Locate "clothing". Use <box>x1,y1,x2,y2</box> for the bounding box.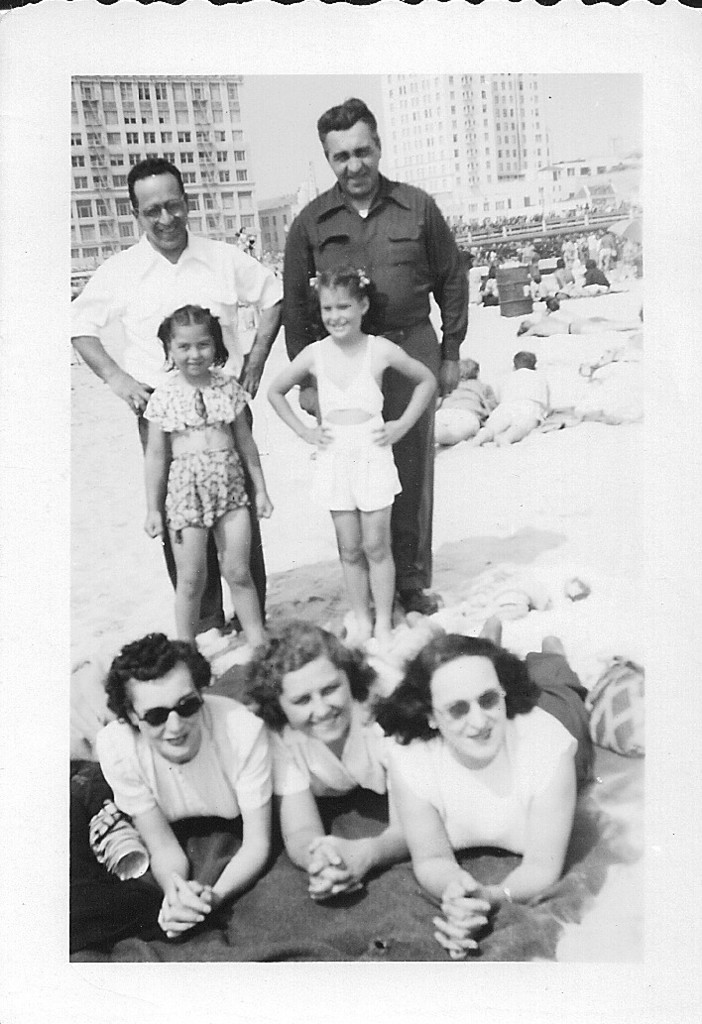
<box>479,361,549,432</box>.
